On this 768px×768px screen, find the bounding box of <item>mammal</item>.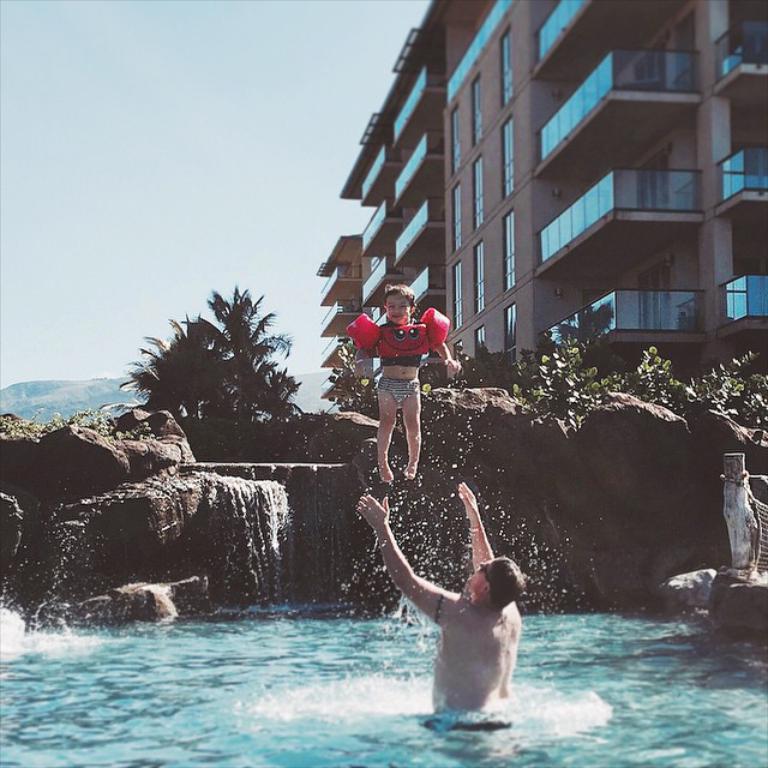
Bounding box: x1=356, y1=479, x2=528, y2=714.
